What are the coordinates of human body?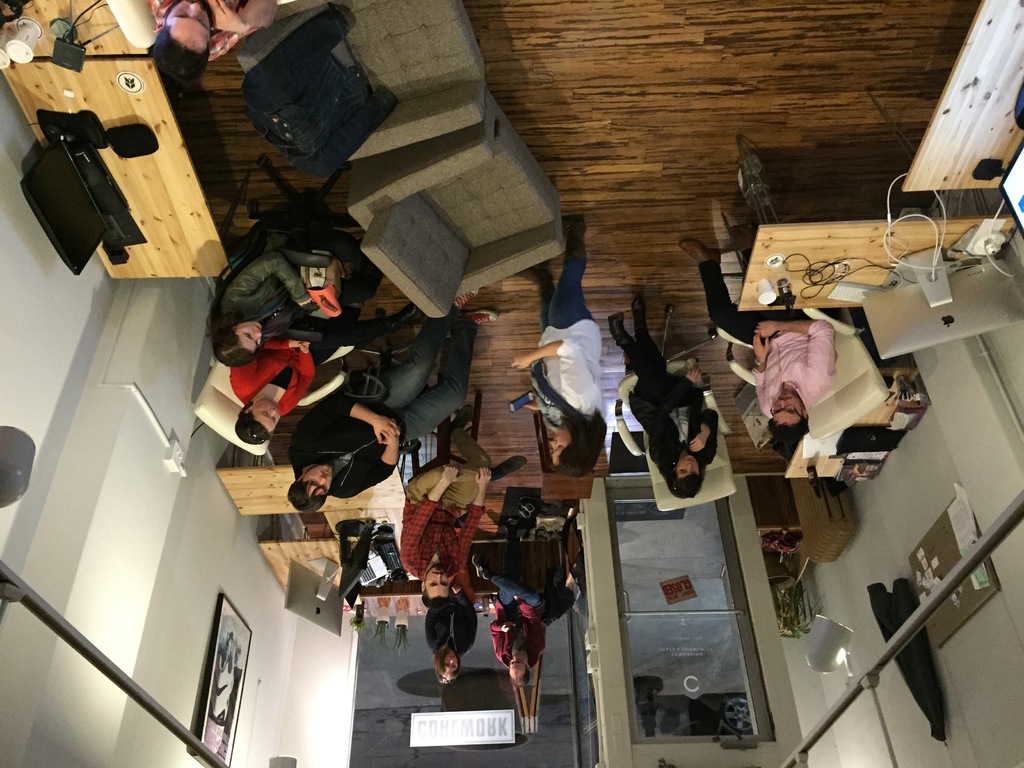
229,303,417,415.
